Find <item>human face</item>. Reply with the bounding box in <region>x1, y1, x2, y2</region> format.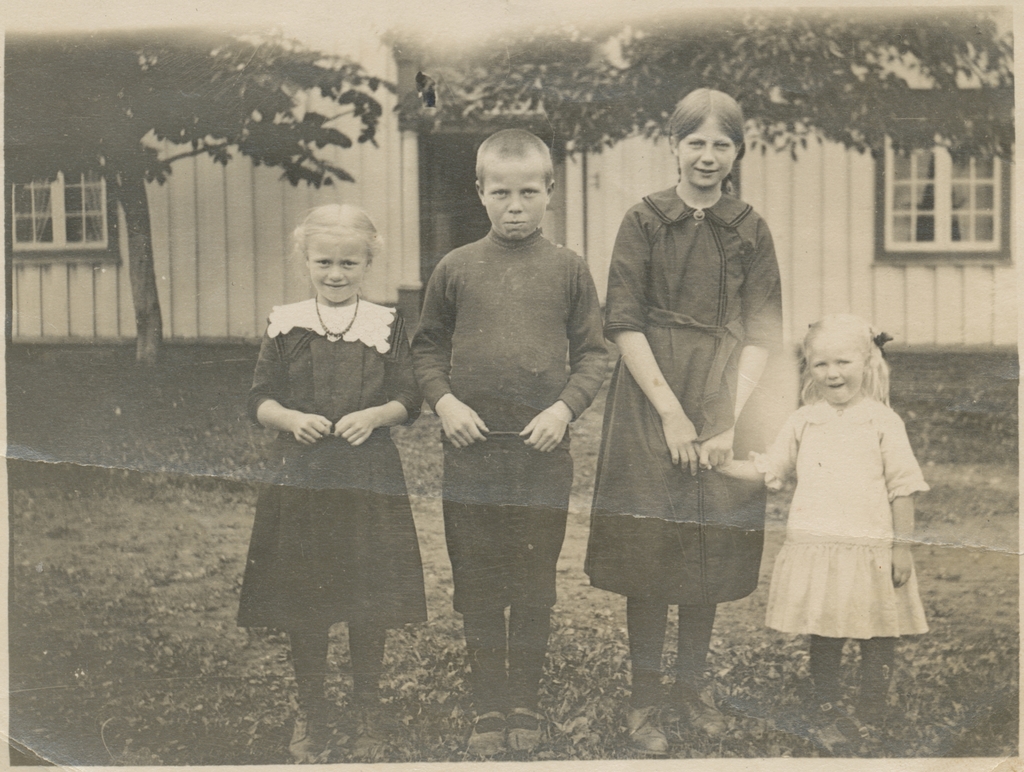
<region>677, 113, 733, 180</region>.
